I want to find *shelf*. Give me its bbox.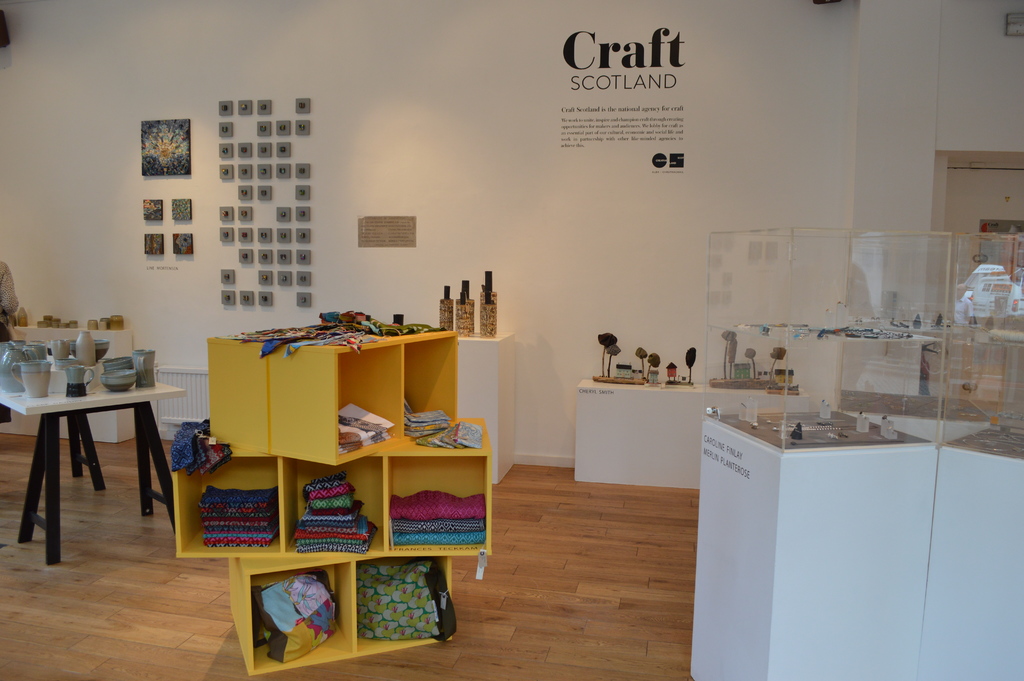
(left=353, top=553, right=458, bottom=652).
